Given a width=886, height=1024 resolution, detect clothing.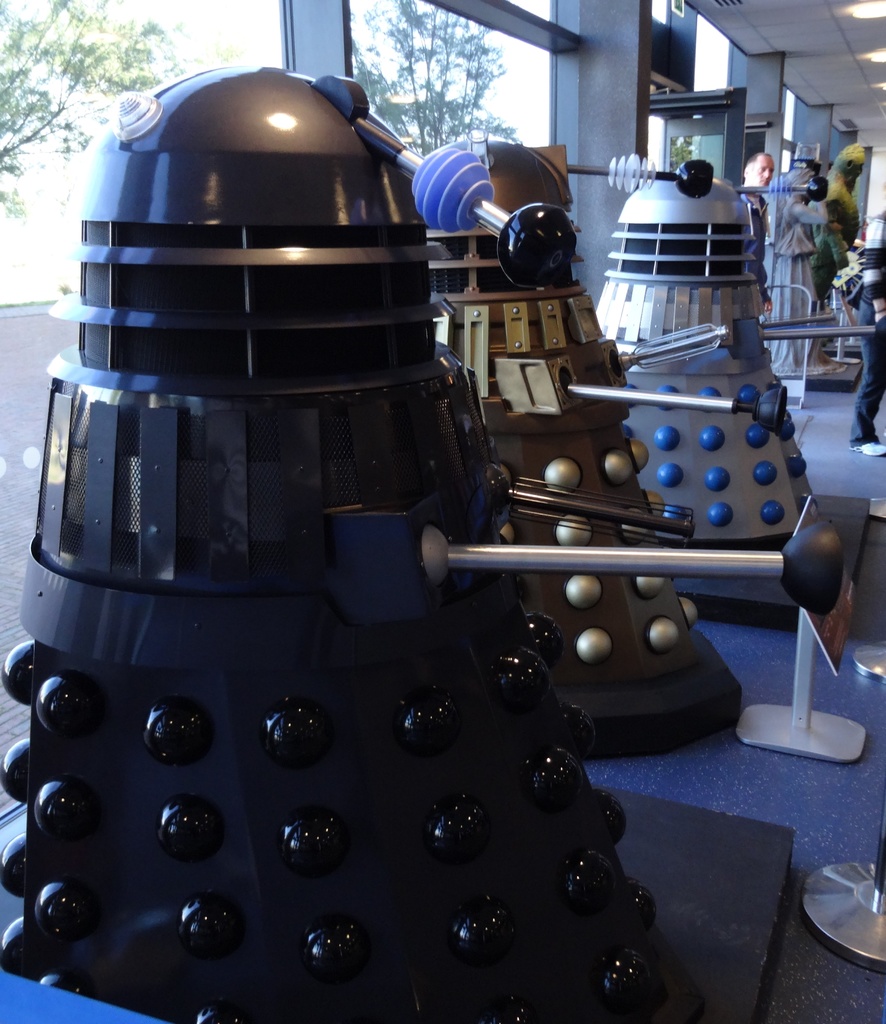
detection(810, 145, 858, 299).
